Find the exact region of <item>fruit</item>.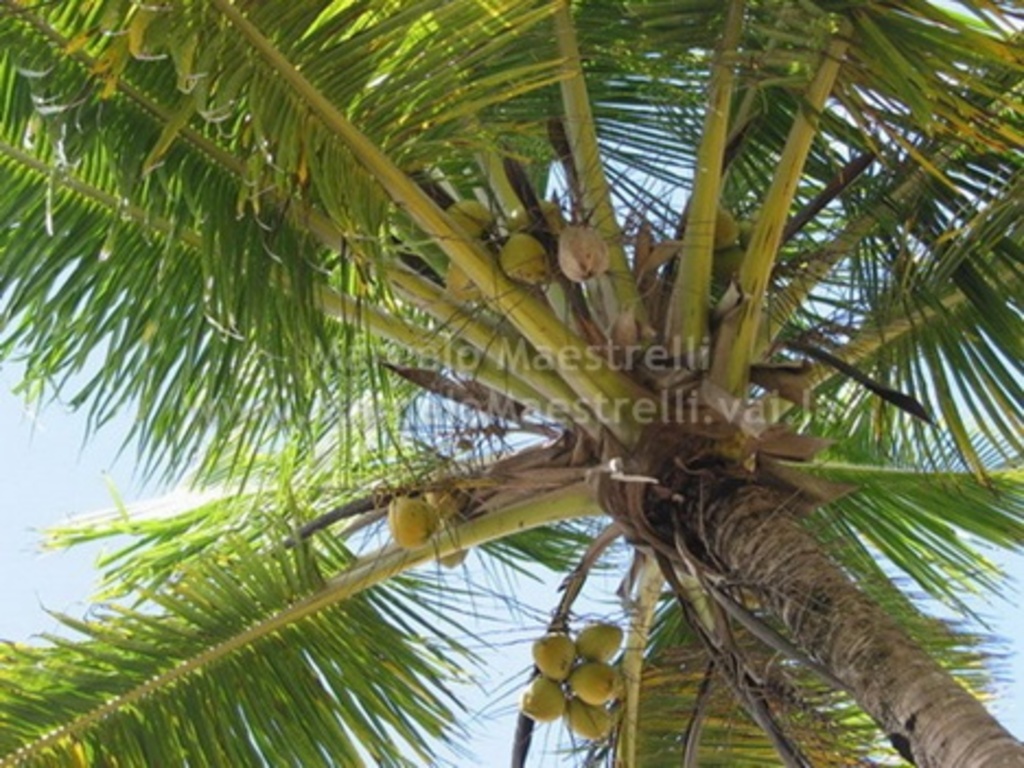
Exact region: [449, 206, 494, 252].
